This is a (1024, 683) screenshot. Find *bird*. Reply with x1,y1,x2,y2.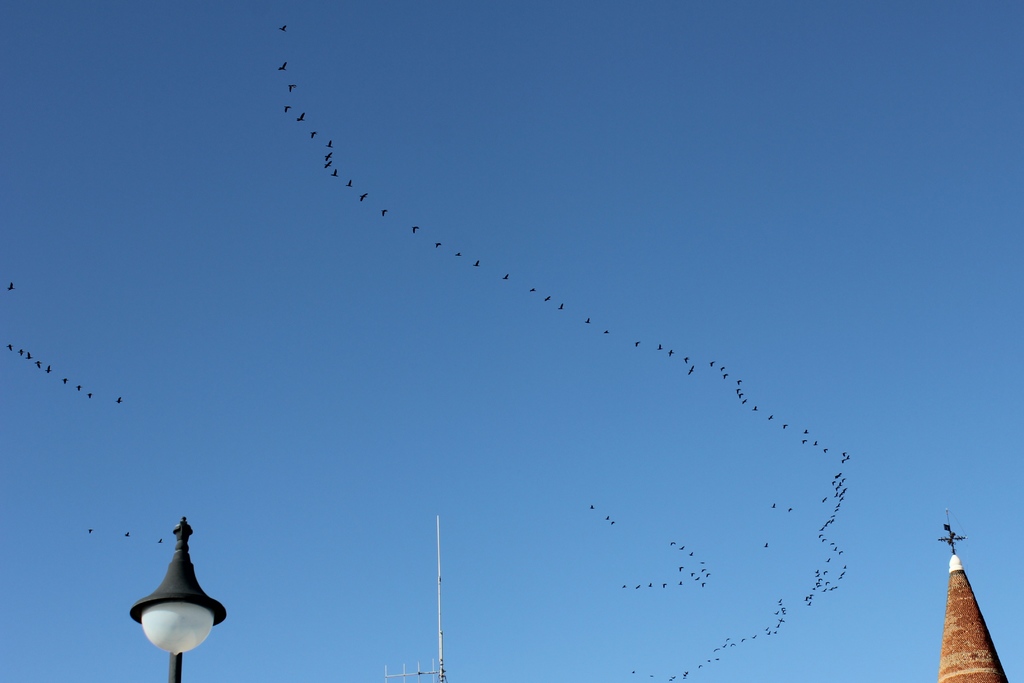
282,104,291,115.
